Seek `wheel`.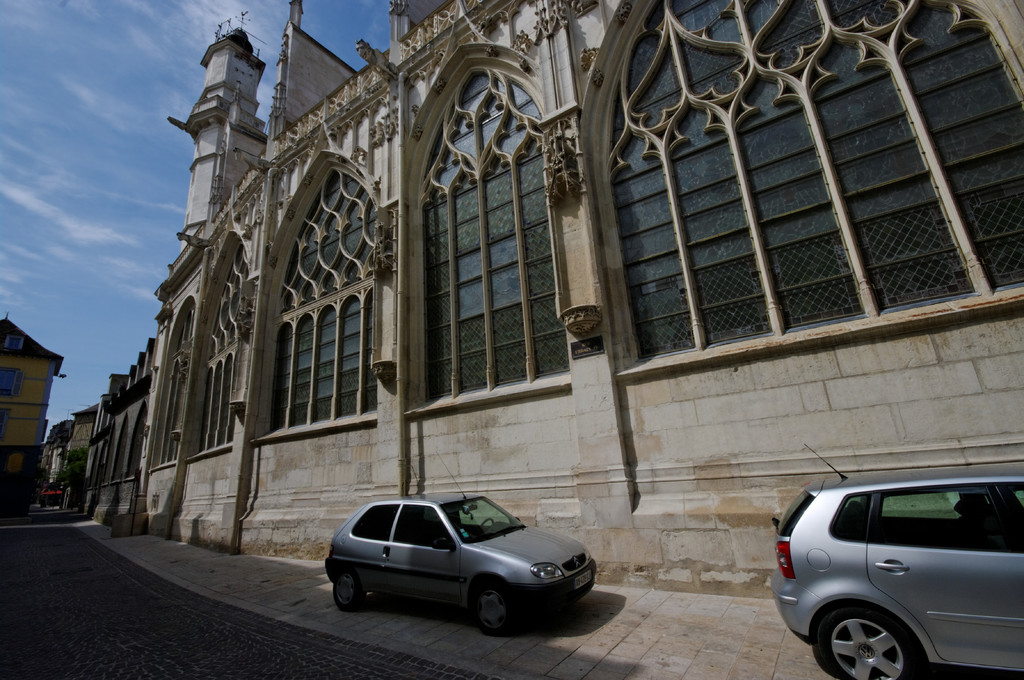
[477,581,515,644].
